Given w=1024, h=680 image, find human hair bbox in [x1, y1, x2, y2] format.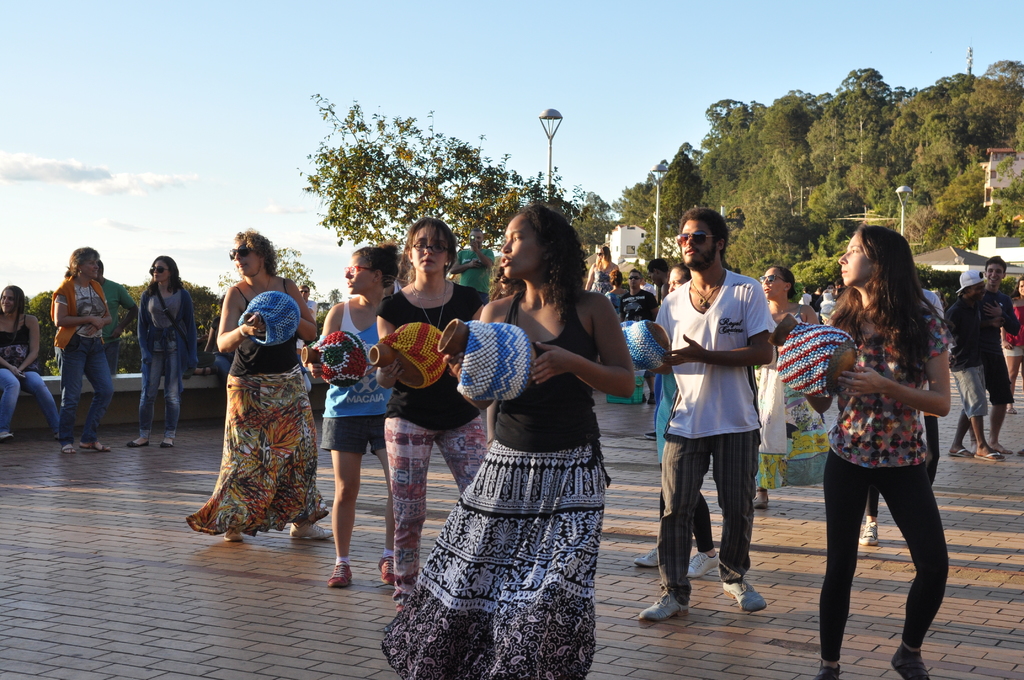
[99, 258, 105, 279].
